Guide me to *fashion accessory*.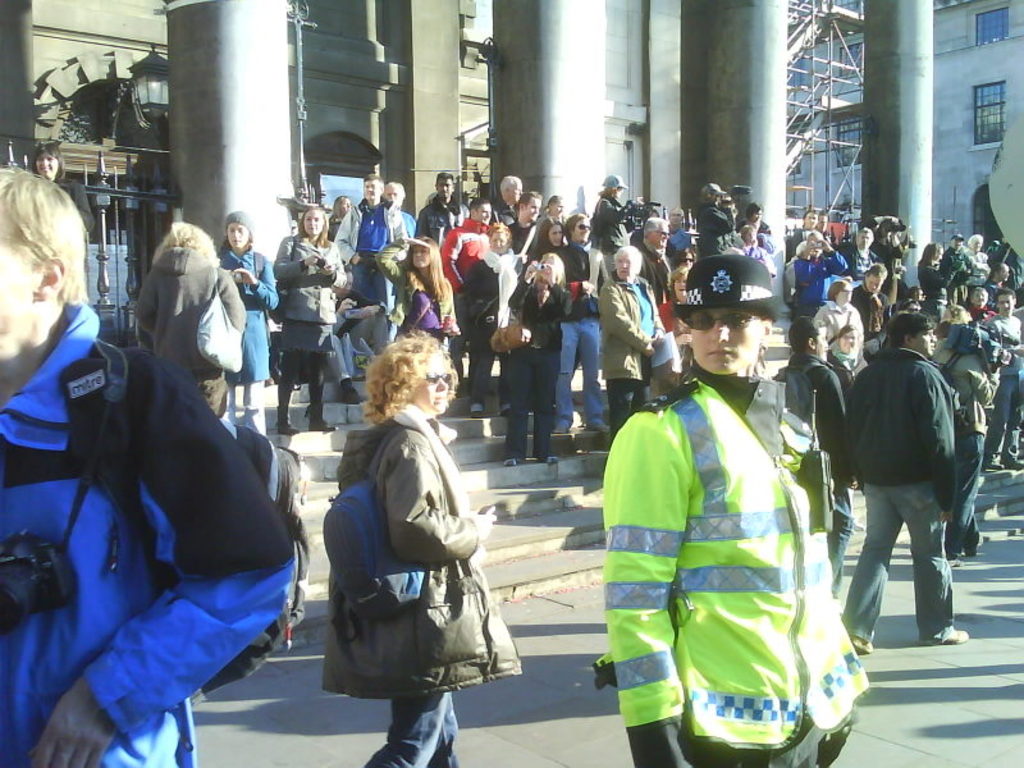
Guidance: 279, 383, 296, 438.
